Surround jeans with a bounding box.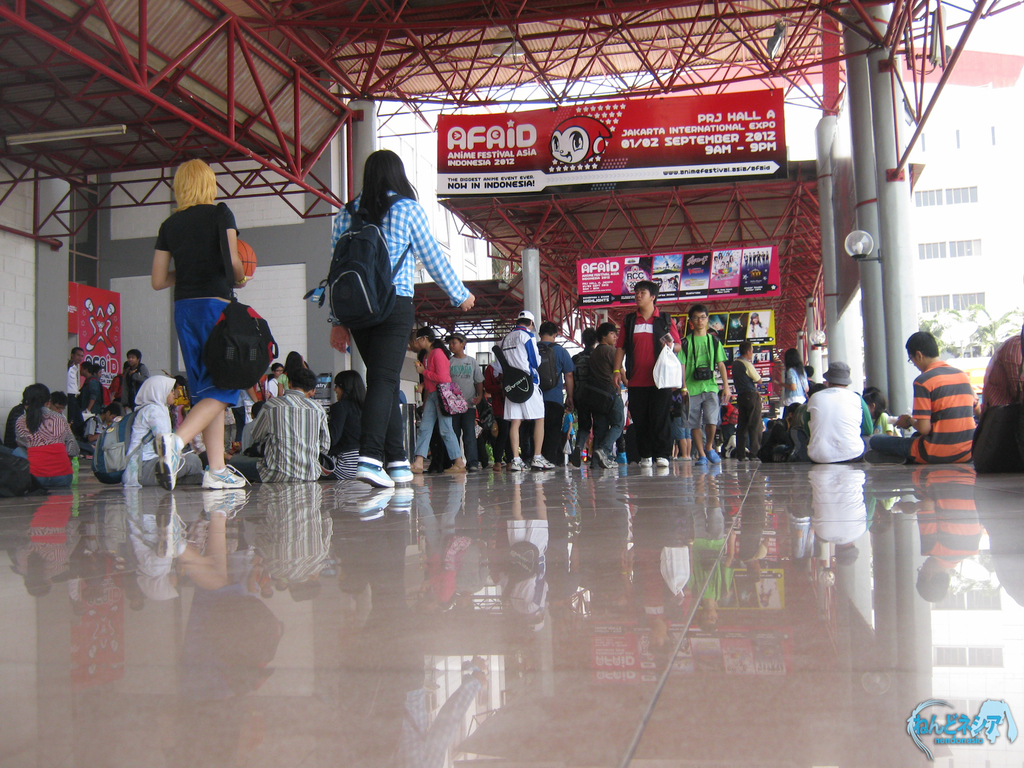
[547, 397, 563, 458].
